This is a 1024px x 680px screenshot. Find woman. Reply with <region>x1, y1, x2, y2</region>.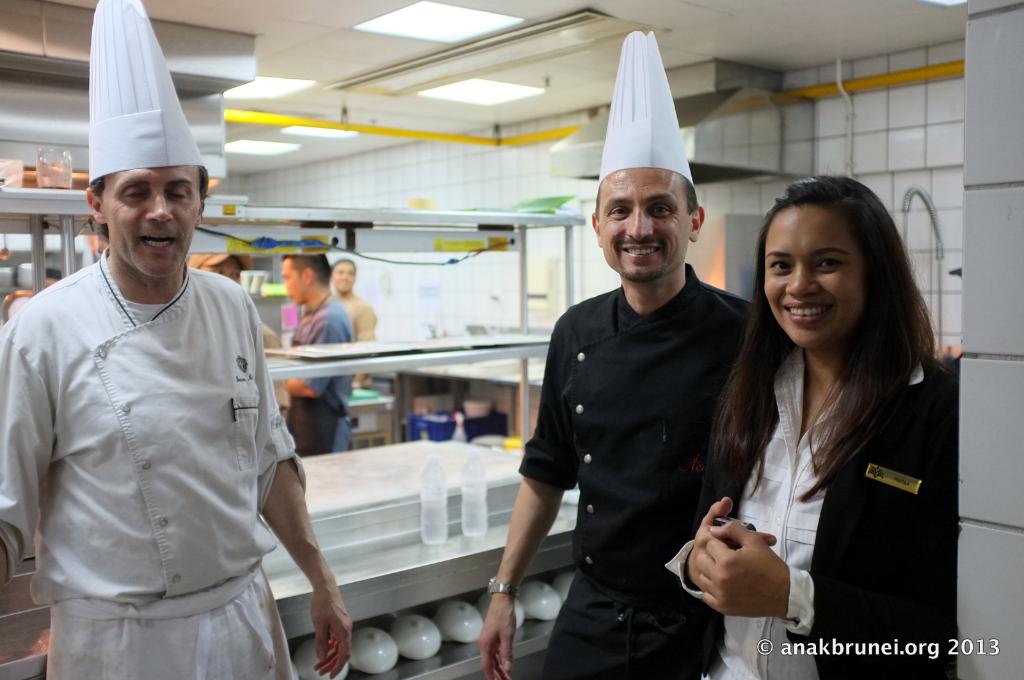
<region>684, 159, 967, 673</region>.
